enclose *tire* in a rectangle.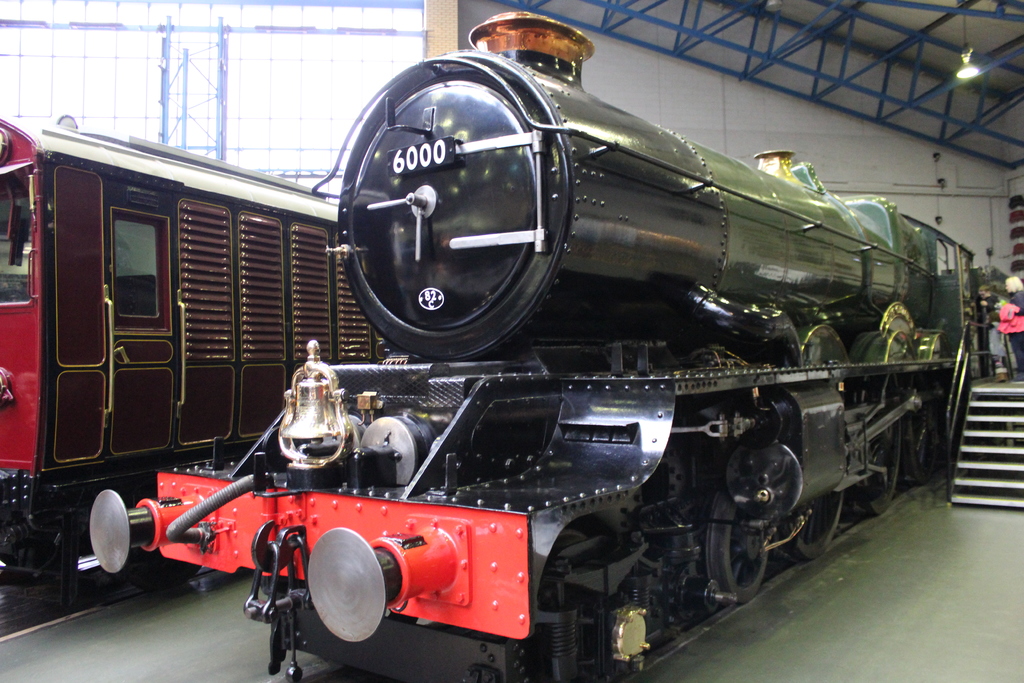
{"left": 702, "top": 483, "right": 773, "bottom": 603}.
